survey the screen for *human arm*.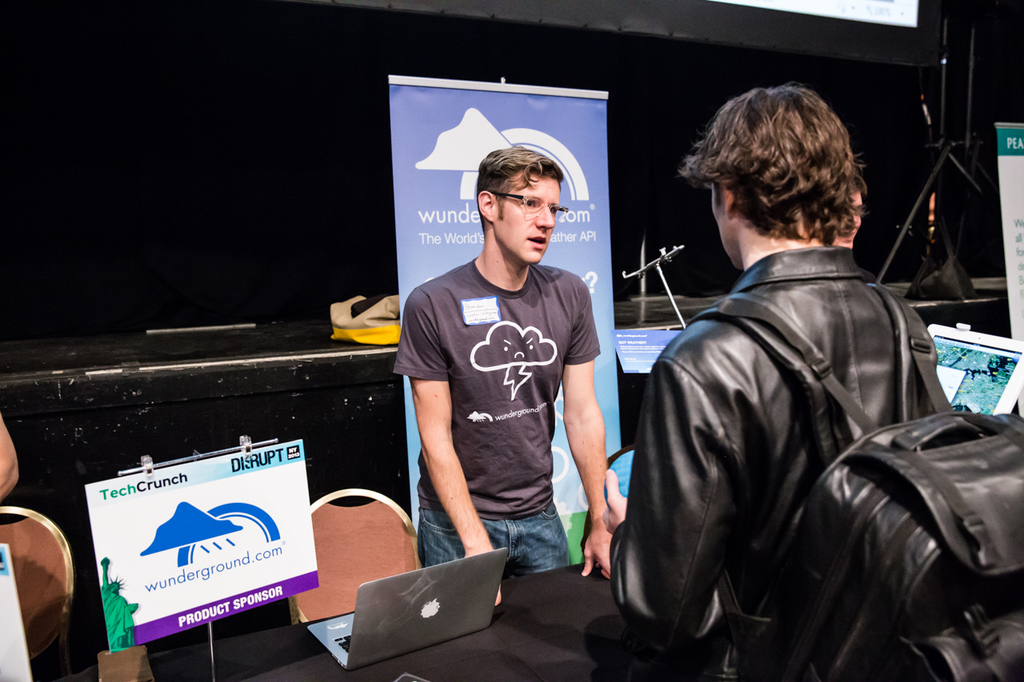
Survey found: region(404, 317, 488, 573).
